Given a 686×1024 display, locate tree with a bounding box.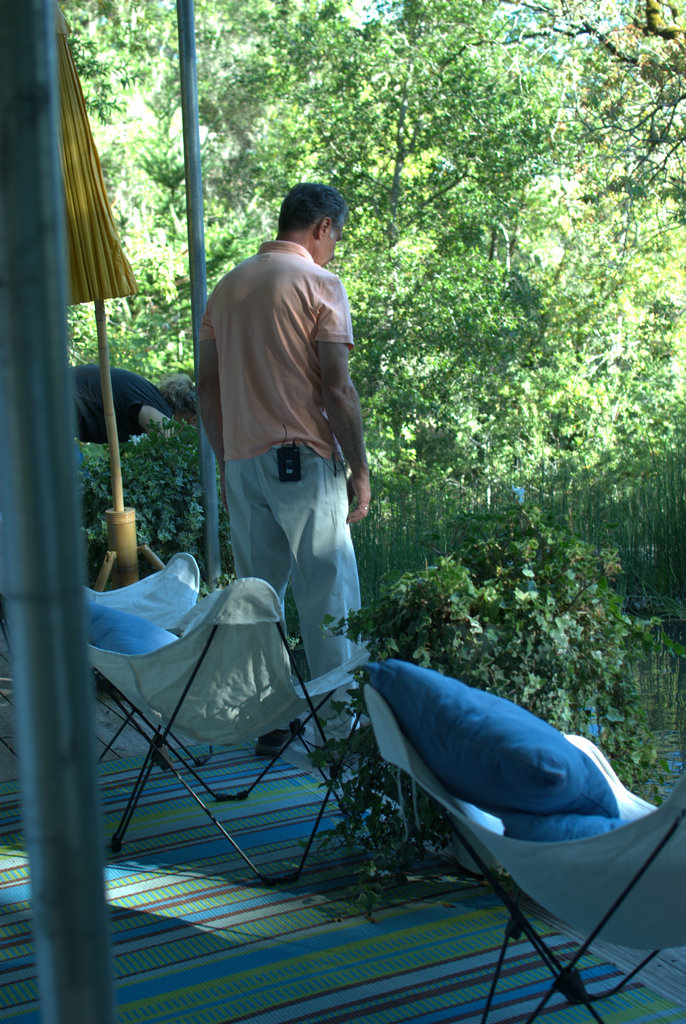
Located: BBox(184, 35, 594, 311).
